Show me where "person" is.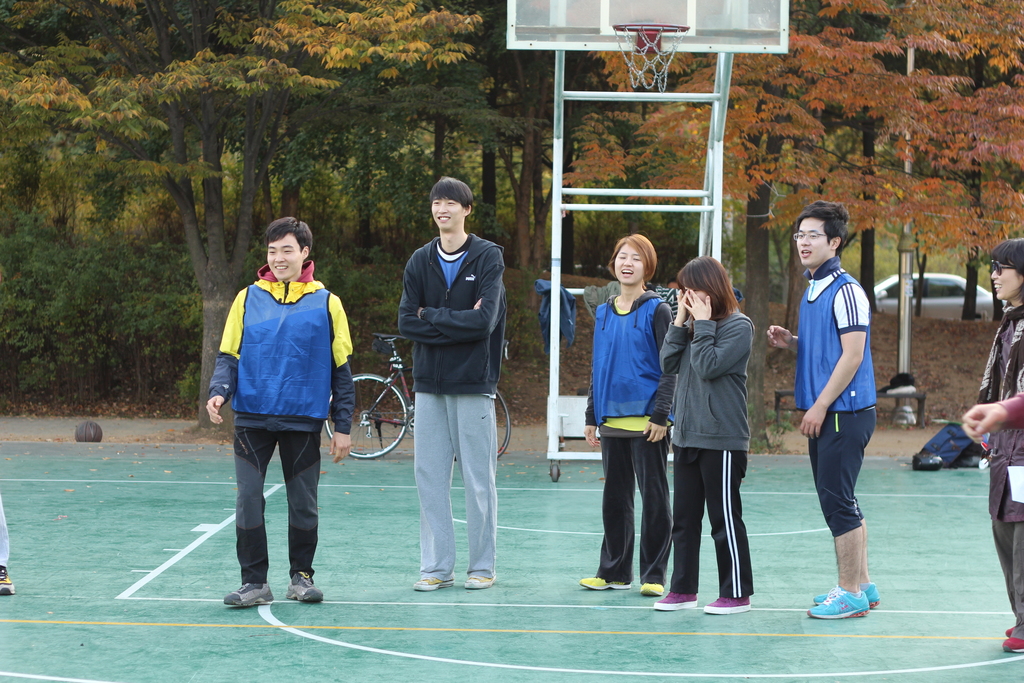
"person" is at [205,218,357,612].
